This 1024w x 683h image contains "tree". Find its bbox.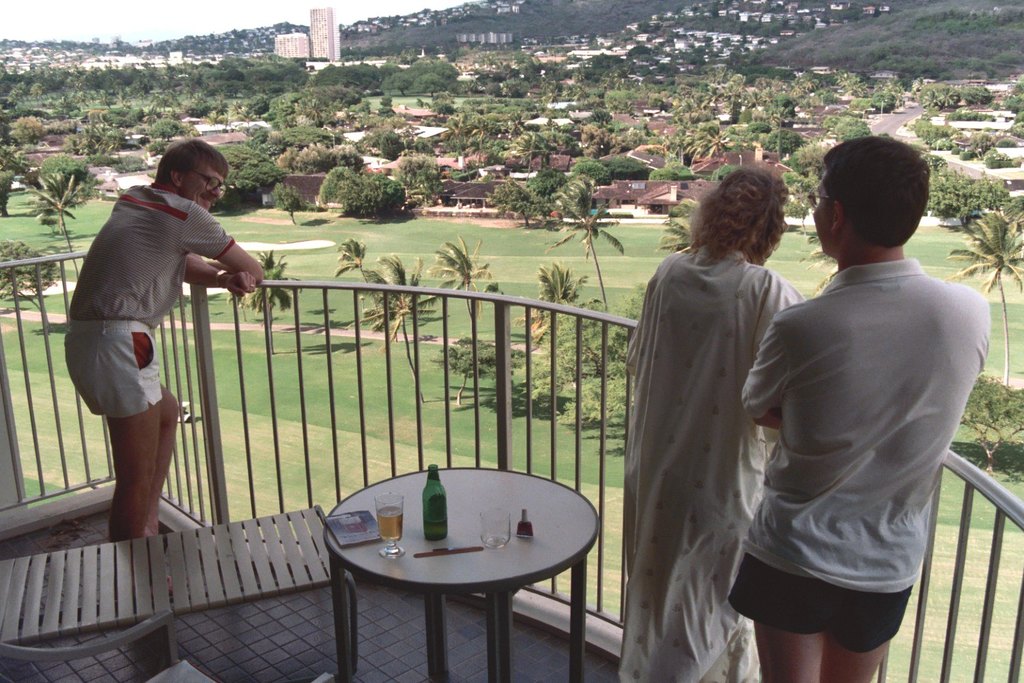
335, 236, 378, 318.
